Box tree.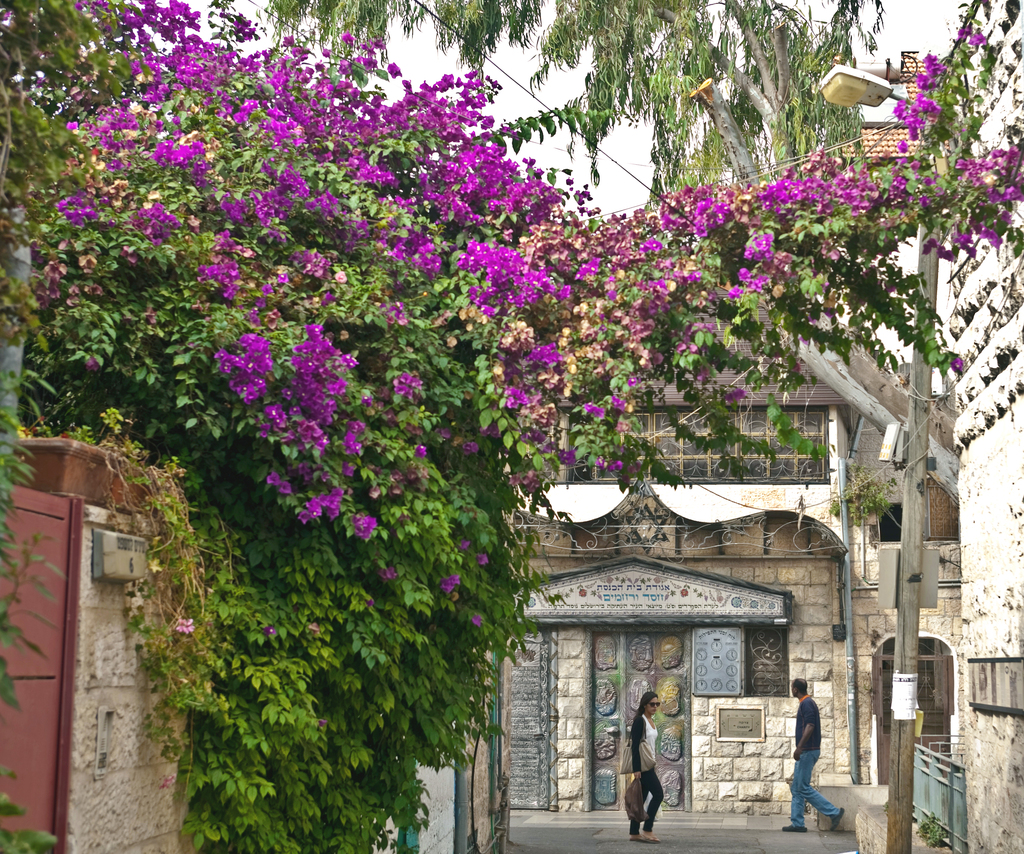
250/0/954/510.
